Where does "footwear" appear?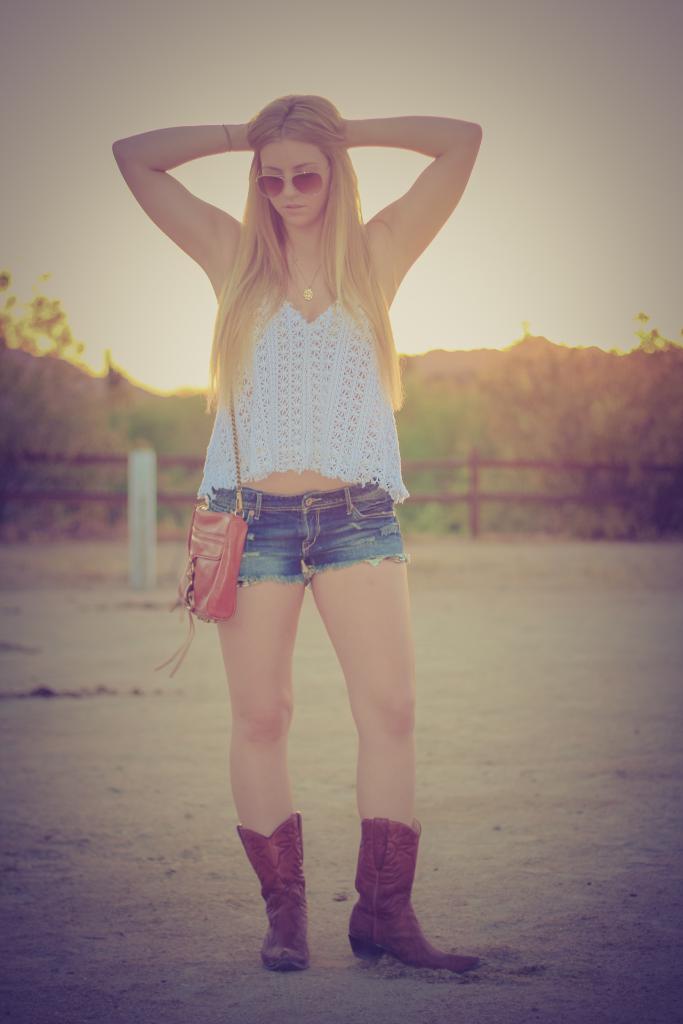
Appears at <region>232, 809, 313, 973</region>.
